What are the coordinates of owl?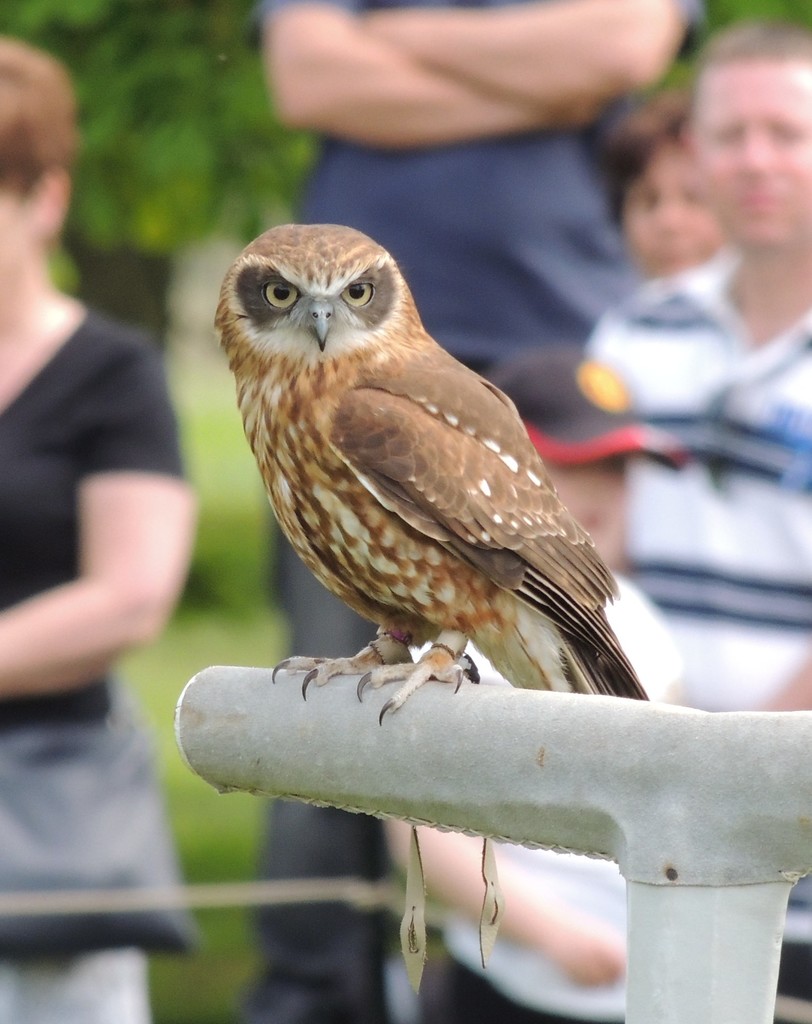
[x1=203, y1=218, x2=649, y2=727].
